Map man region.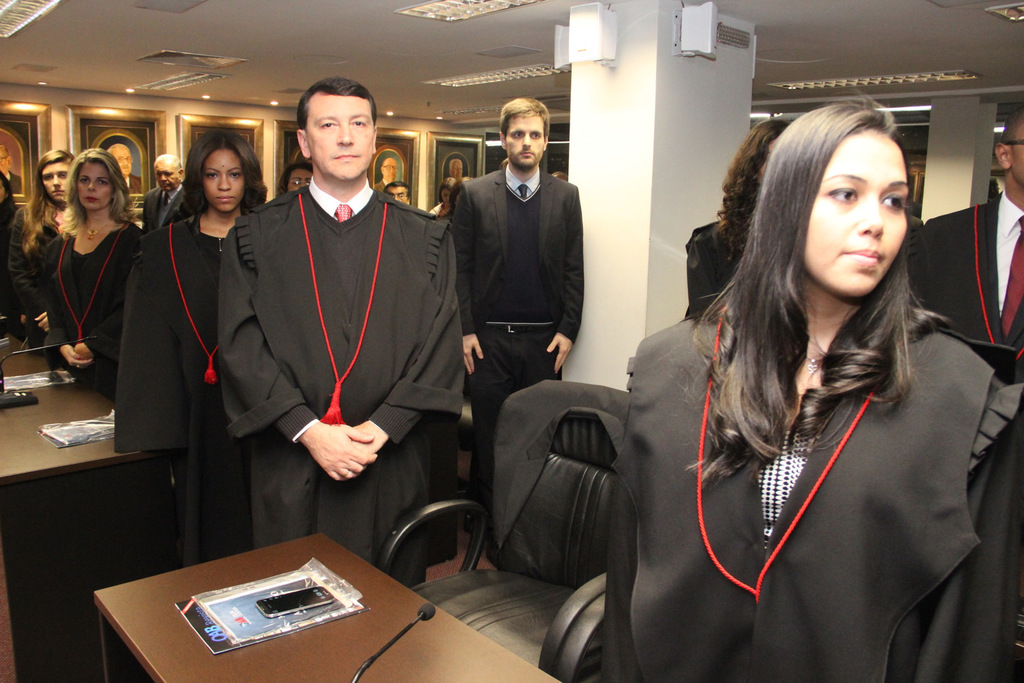
Mapped to {"x1": 143, "y1": 152, "x2": 187, "y2": 234}.
